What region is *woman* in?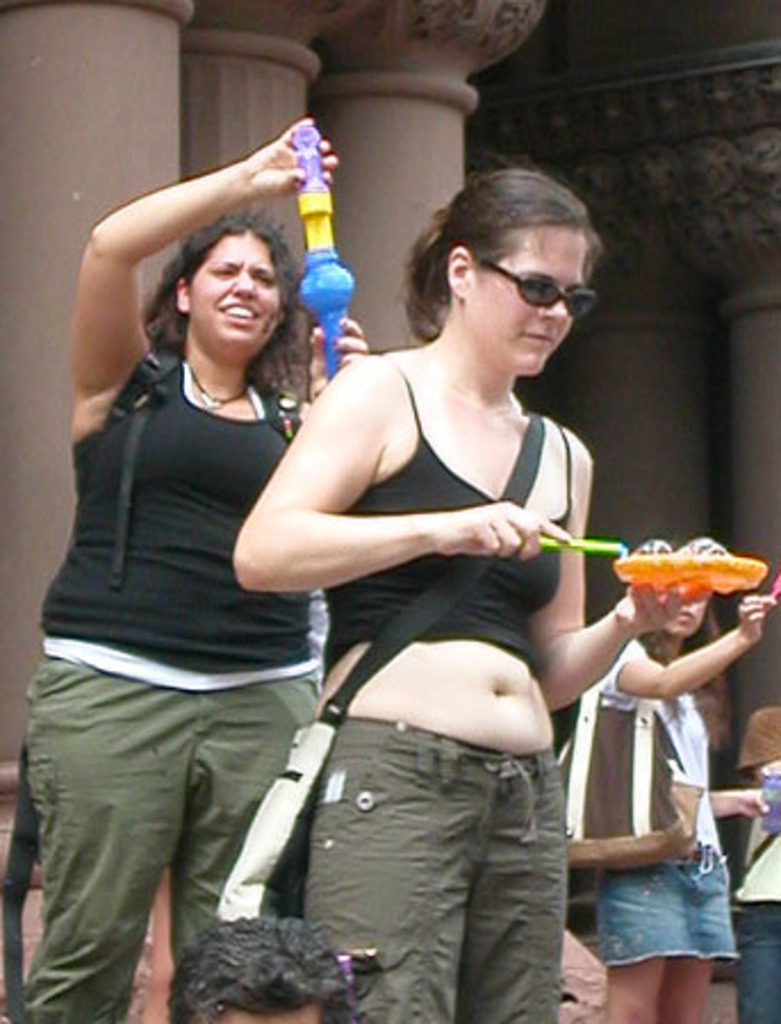
left=590, top=589, right=779, bottom=1022.
